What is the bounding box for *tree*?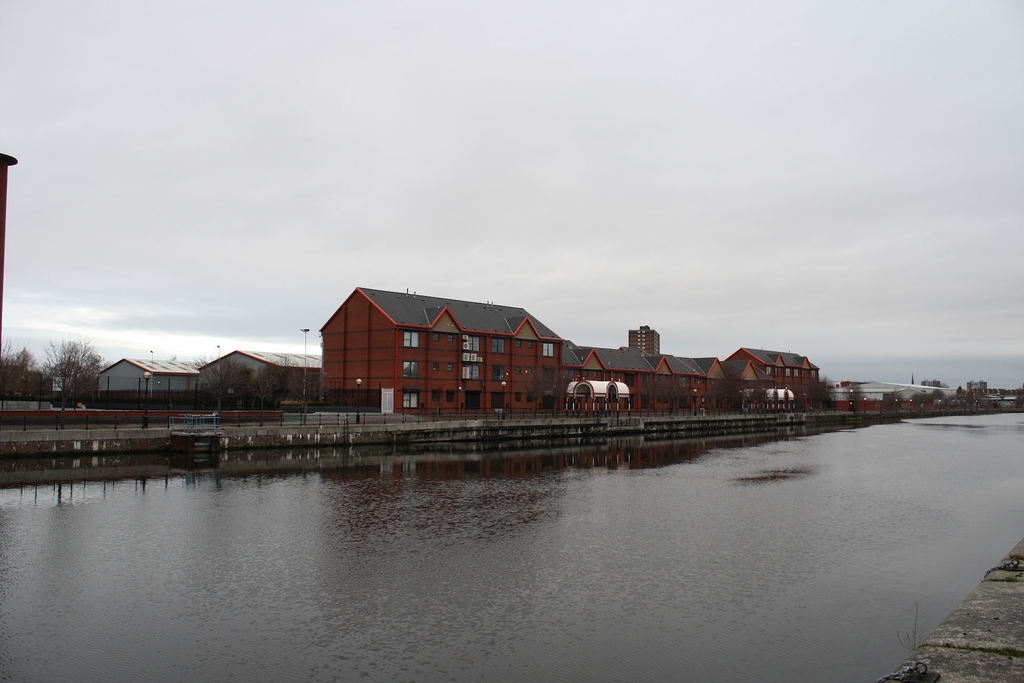
locate(929, 386, 948, 401).
